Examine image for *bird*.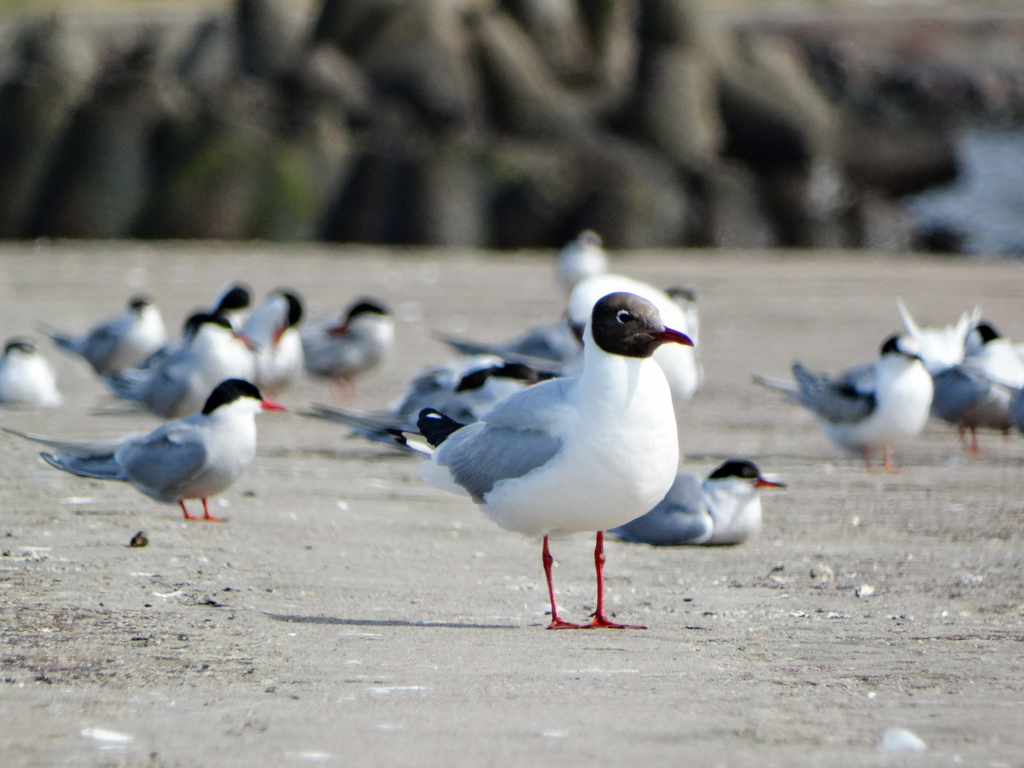
Examination result: [left=749, top=329, right=935, bottom=477].
